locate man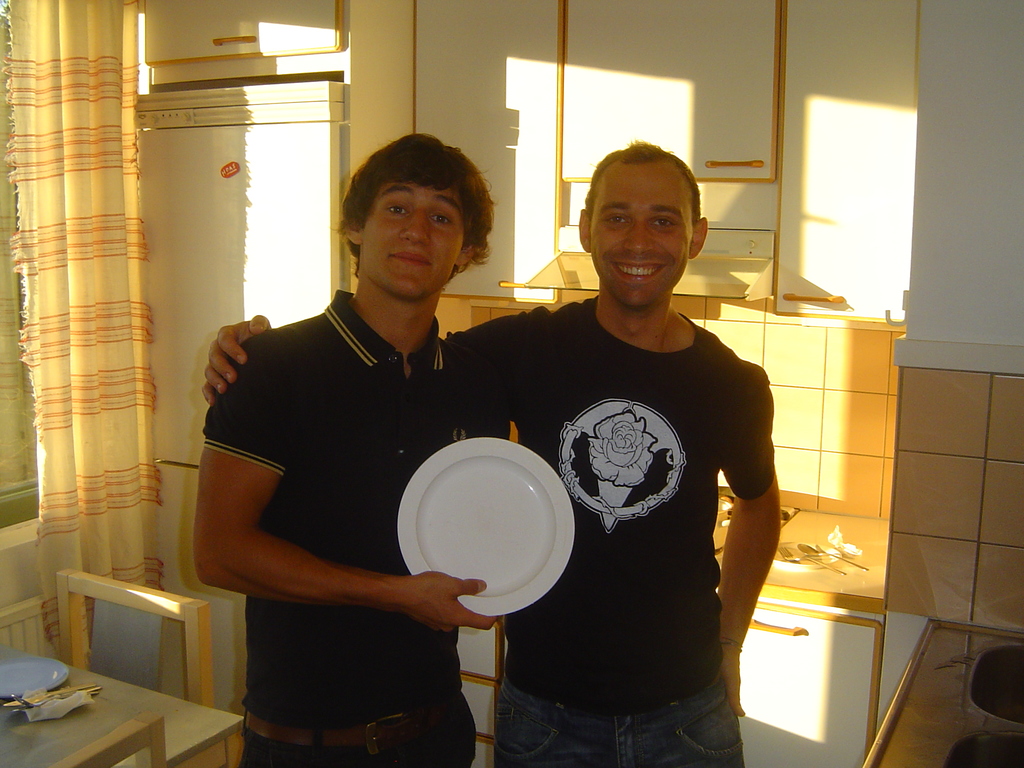
bbox=[207, 140, 784, 767]
